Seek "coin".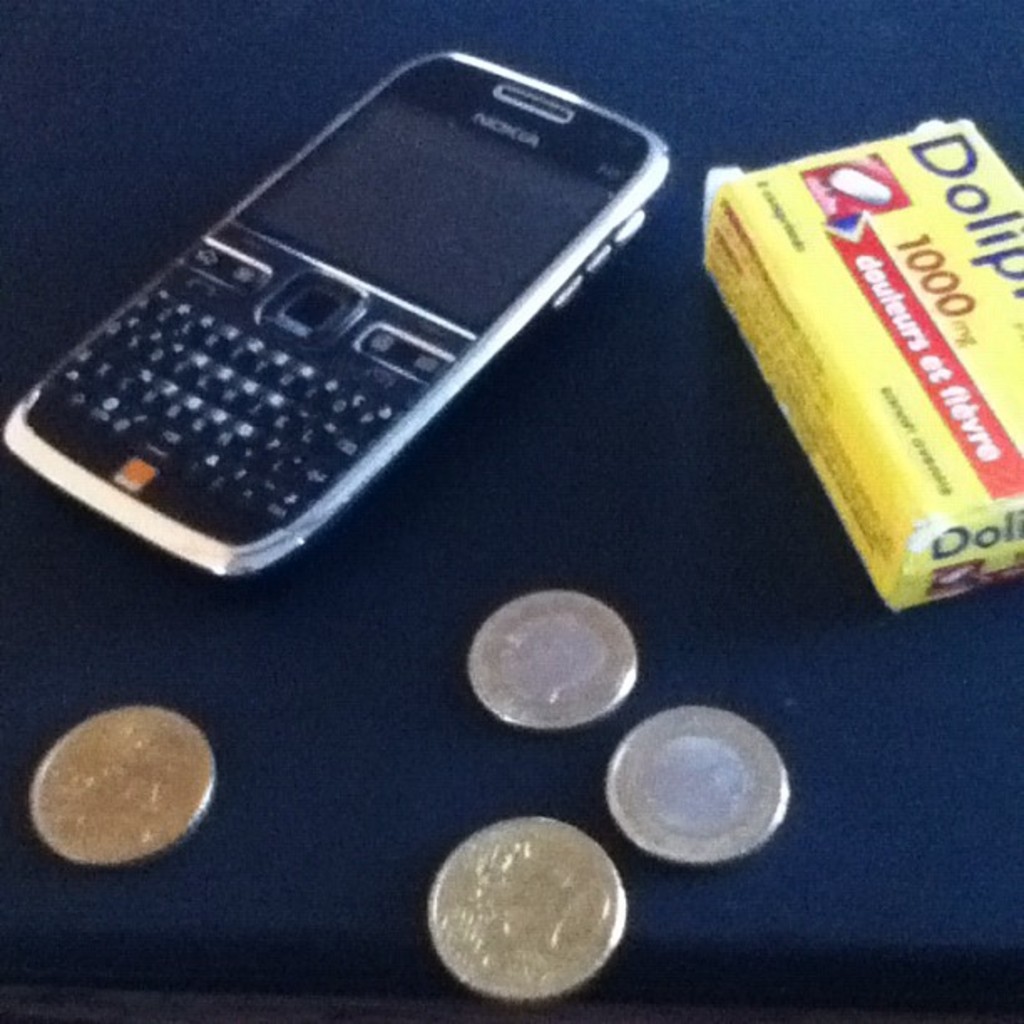
(x1=413, y1=810, x2=629, y2=999).
